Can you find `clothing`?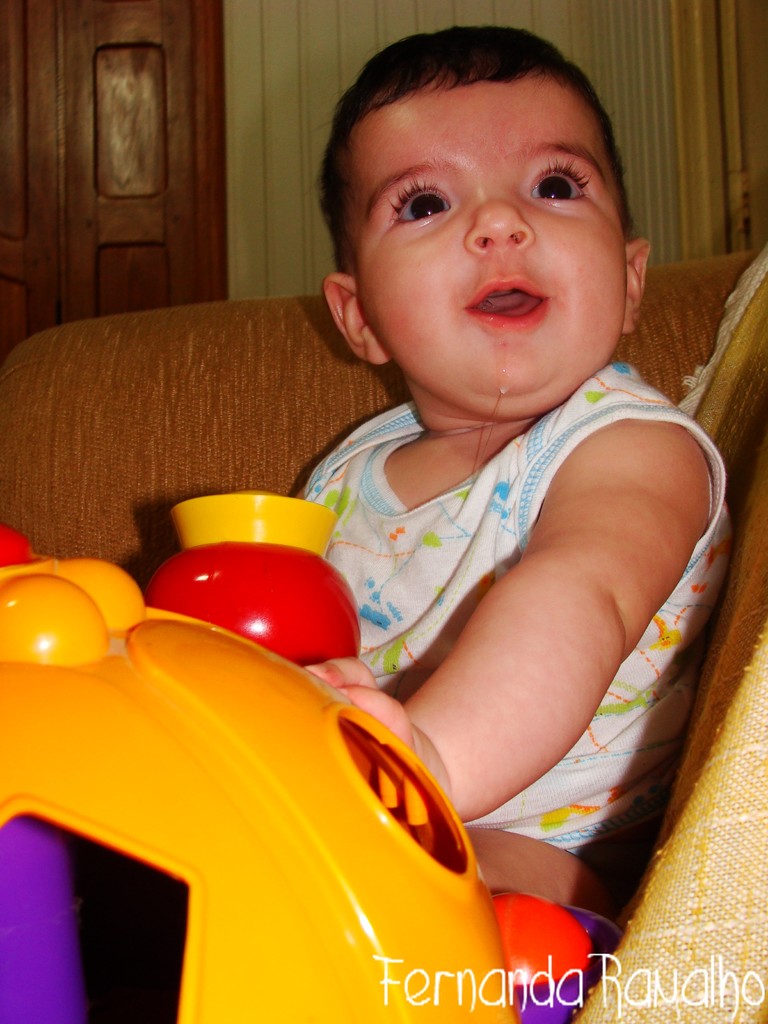
Yes, bounding box: <region>293, 328, 735, 884</region>.
